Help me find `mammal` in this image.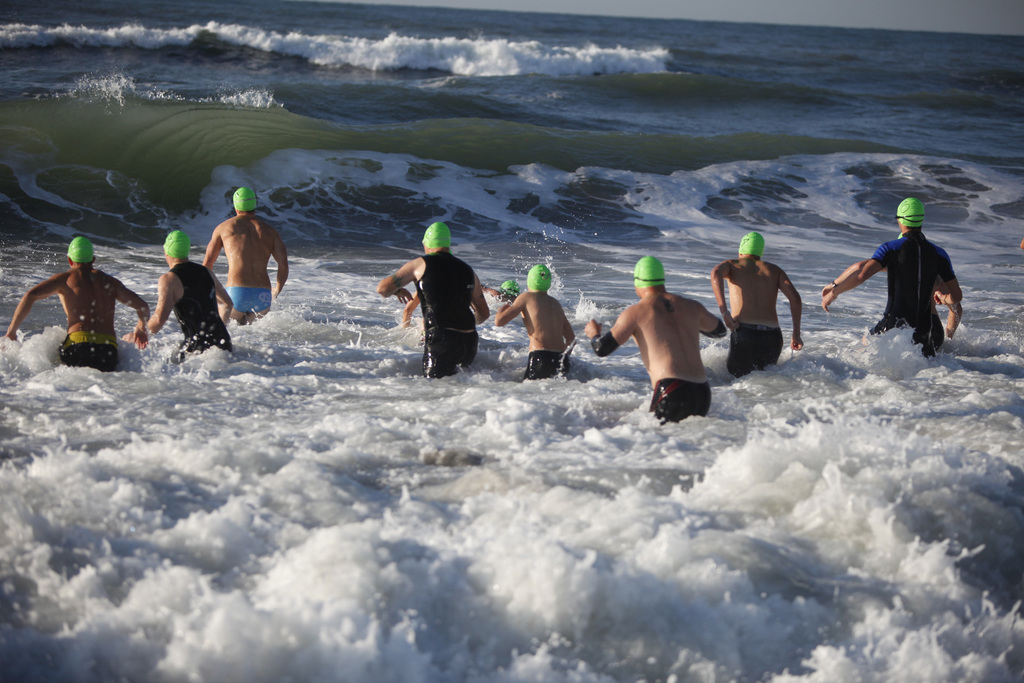
Found it: l=143, t=226, r=236, b=354.
